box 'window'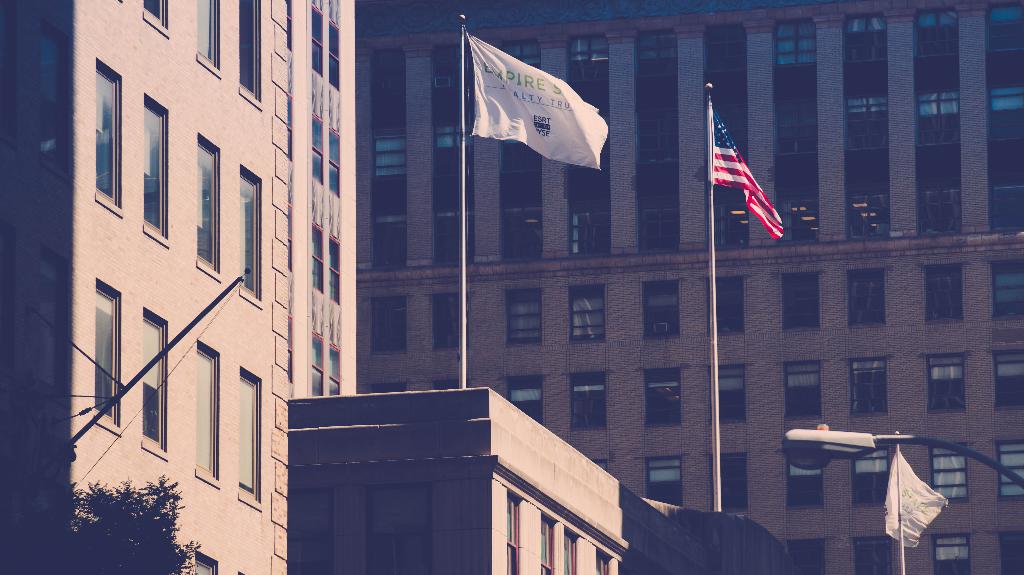
[left=1000, top=530, right=1023, bottom=574]
